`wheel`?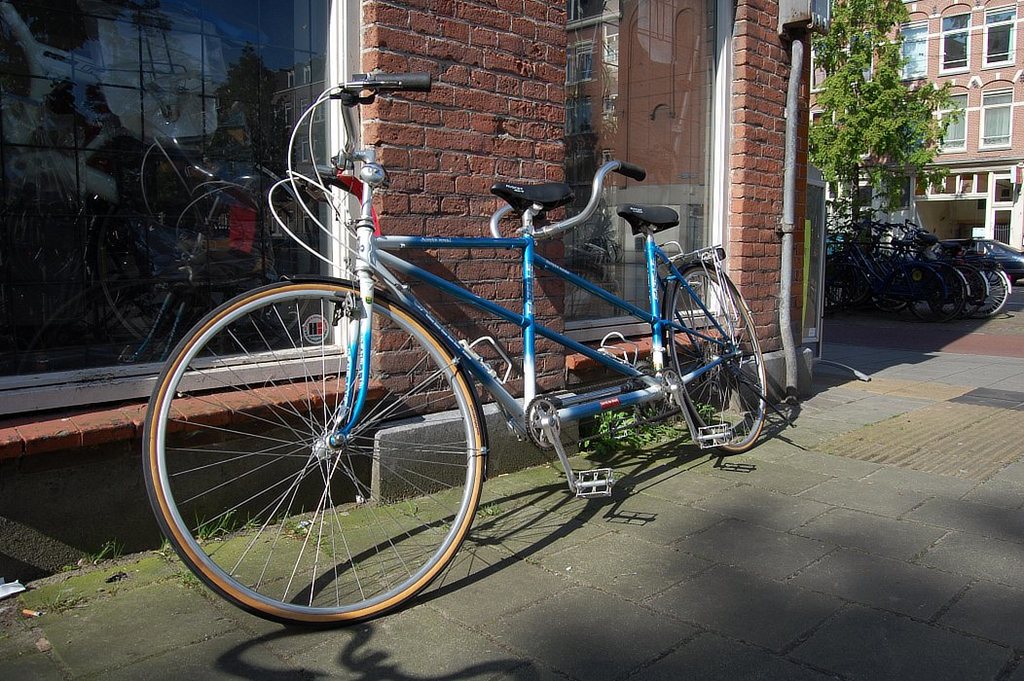
(x1=527, y1=398, x2=562, y2=447)
